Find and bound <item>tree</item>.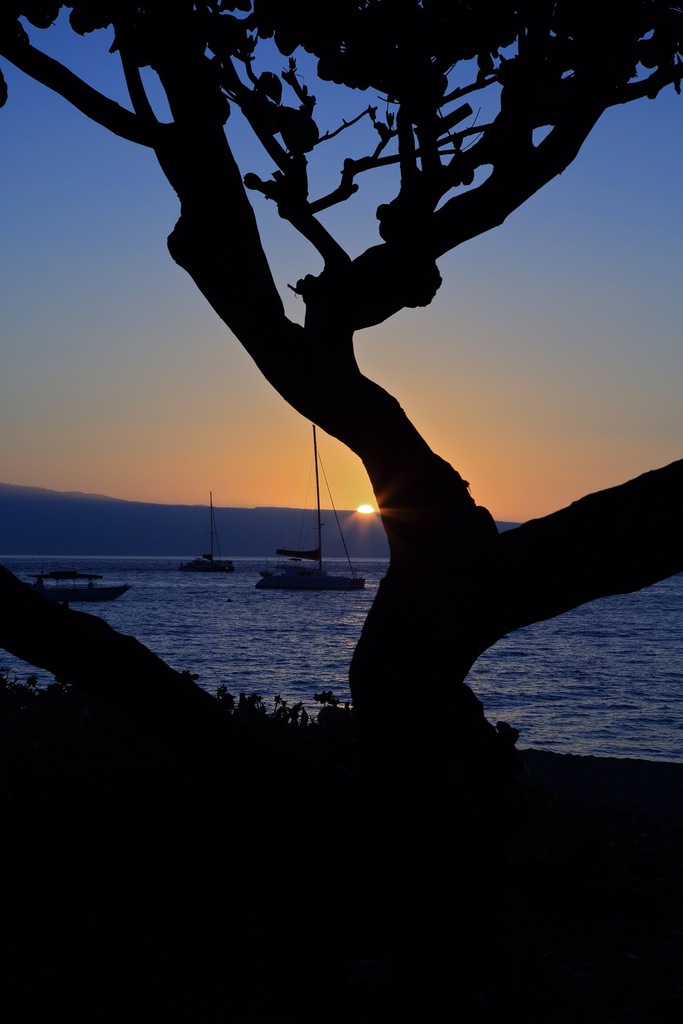
Bound: [left=0, top=1, right=682, bottom=800].
